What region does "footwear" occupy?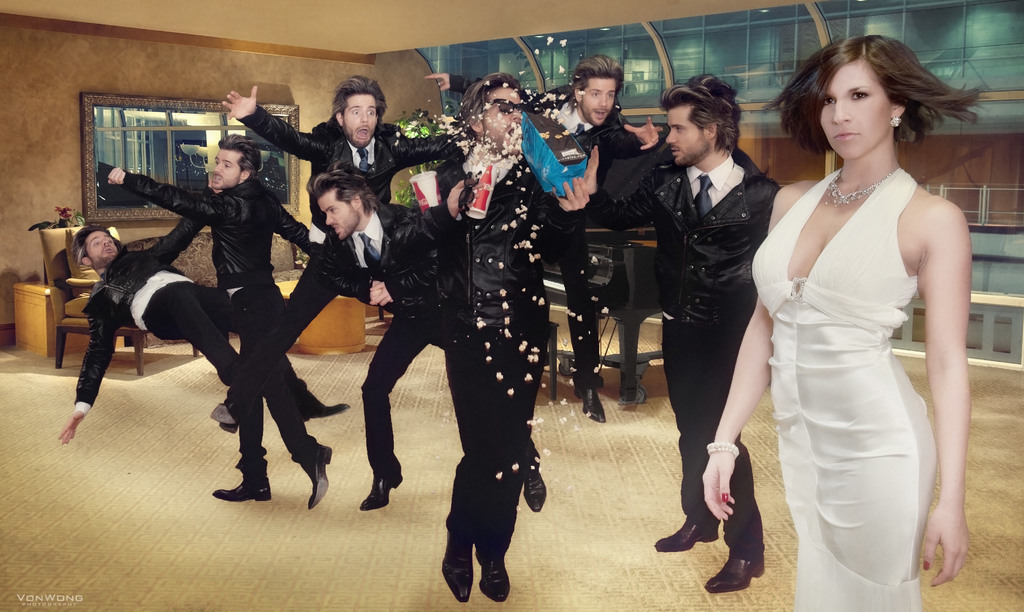
{"left": 211, "top": 447, "right": 264, "bottom": 511}.
